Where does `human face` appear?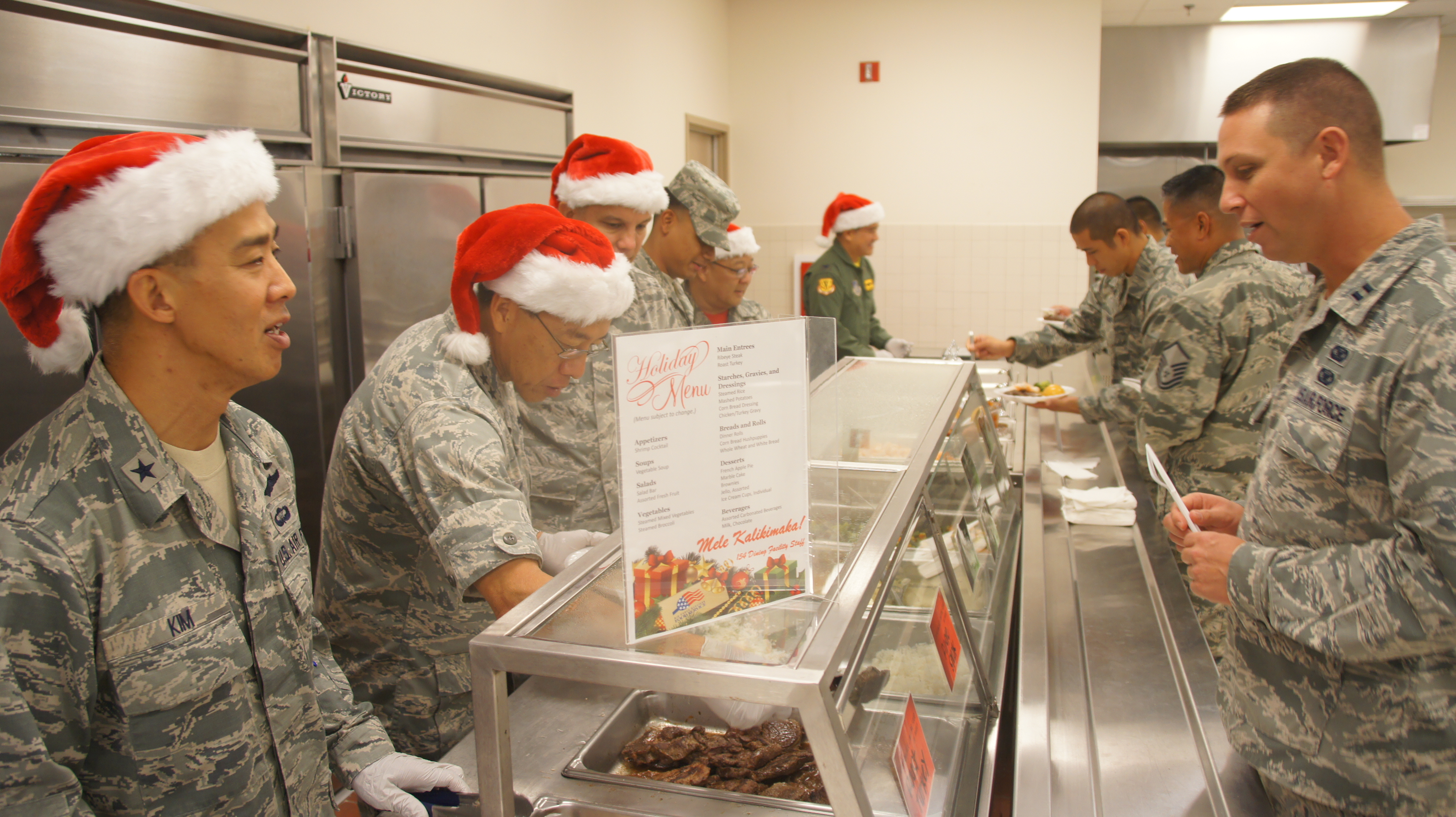
Appears at locate(182, 63, 206, 81).
